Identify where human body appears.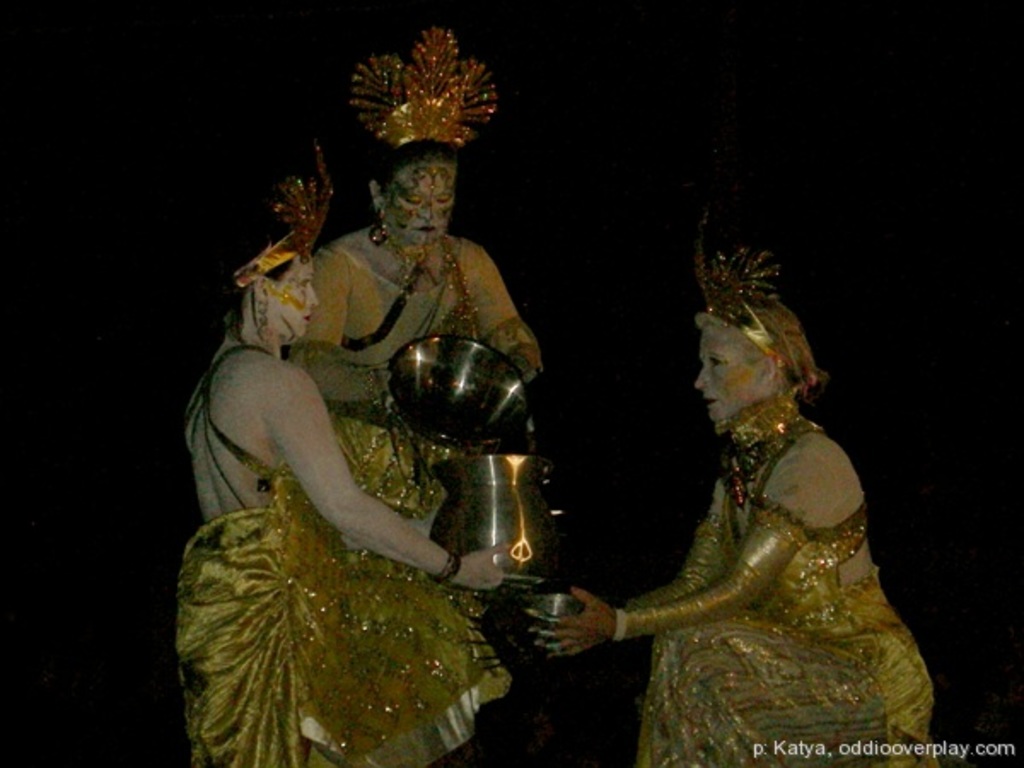
Appears at rect(282, 222, 544, 534).
